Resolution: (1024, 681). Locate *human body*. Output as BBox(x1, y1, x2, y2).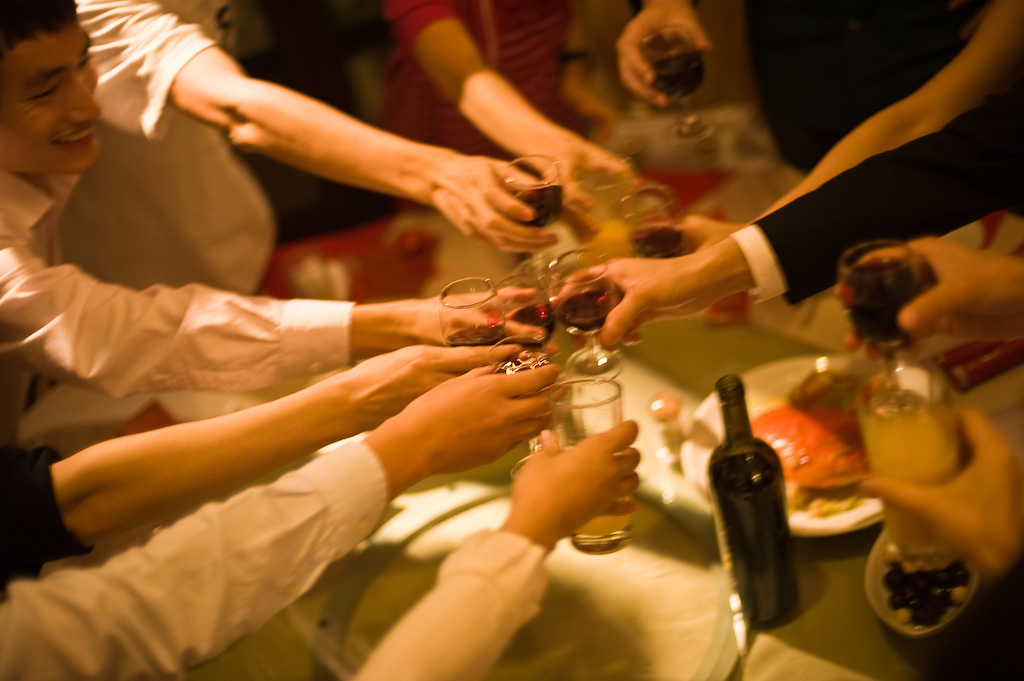
BBox(349, 420, 640, 680).
